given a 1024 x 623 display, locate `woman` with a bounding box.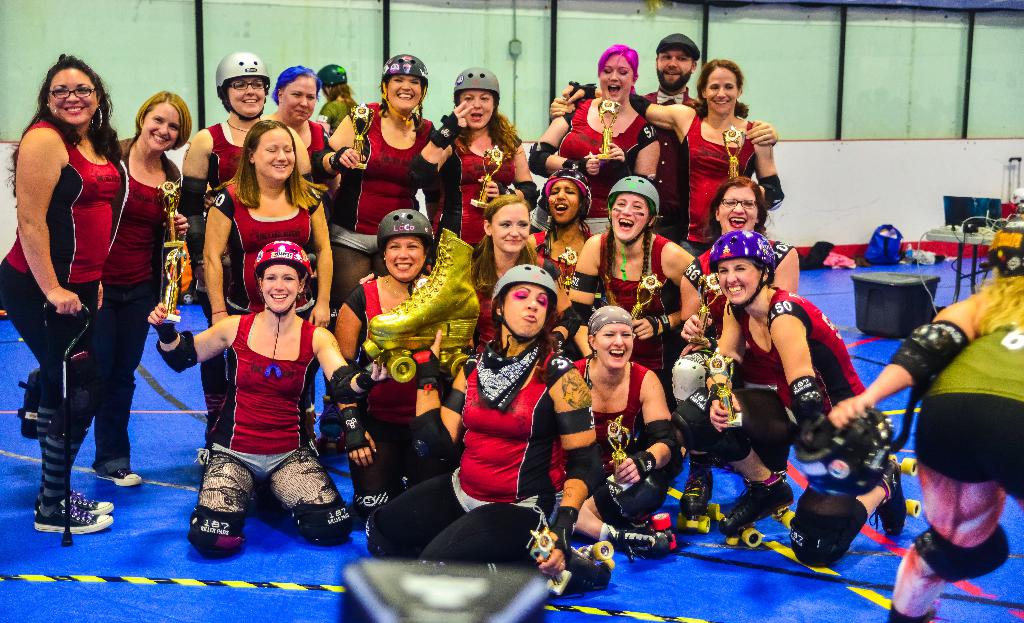
Located: box=[440, 74, 541, 249].
